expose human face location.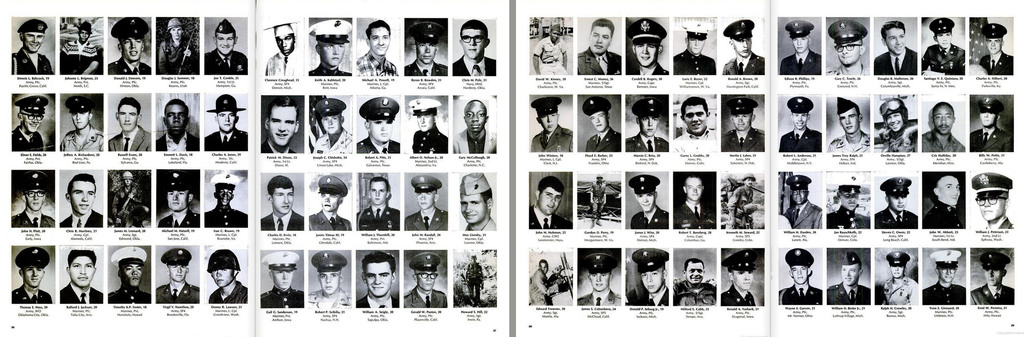
Exposed at bbox=[118, 102, 136, 131].
